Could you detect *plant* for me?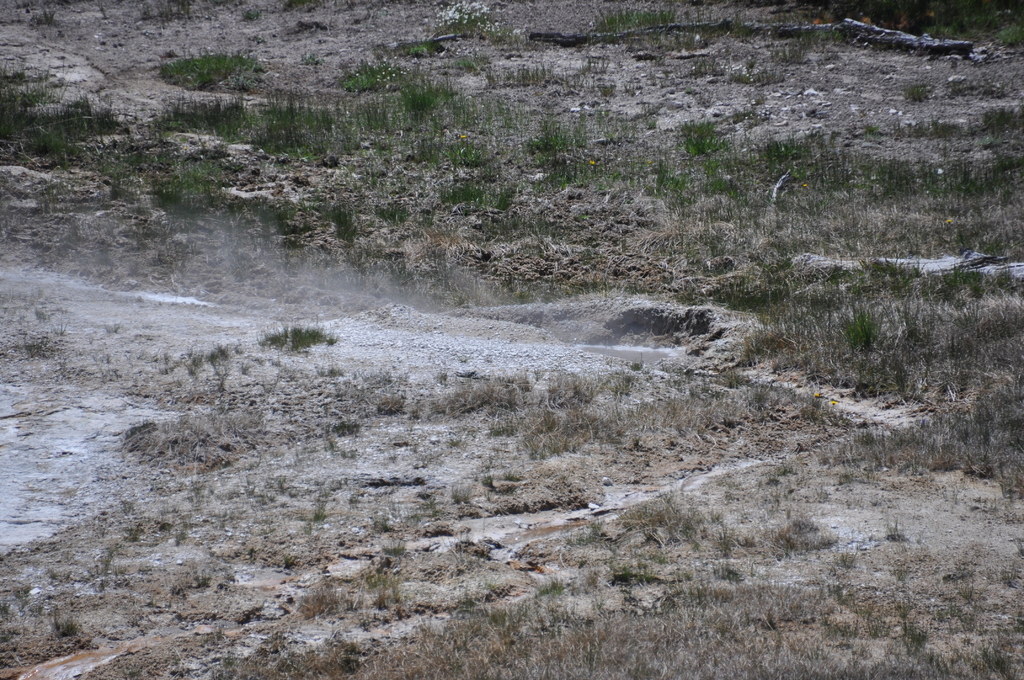
Detection result: box(404, 36, 456, 63).
